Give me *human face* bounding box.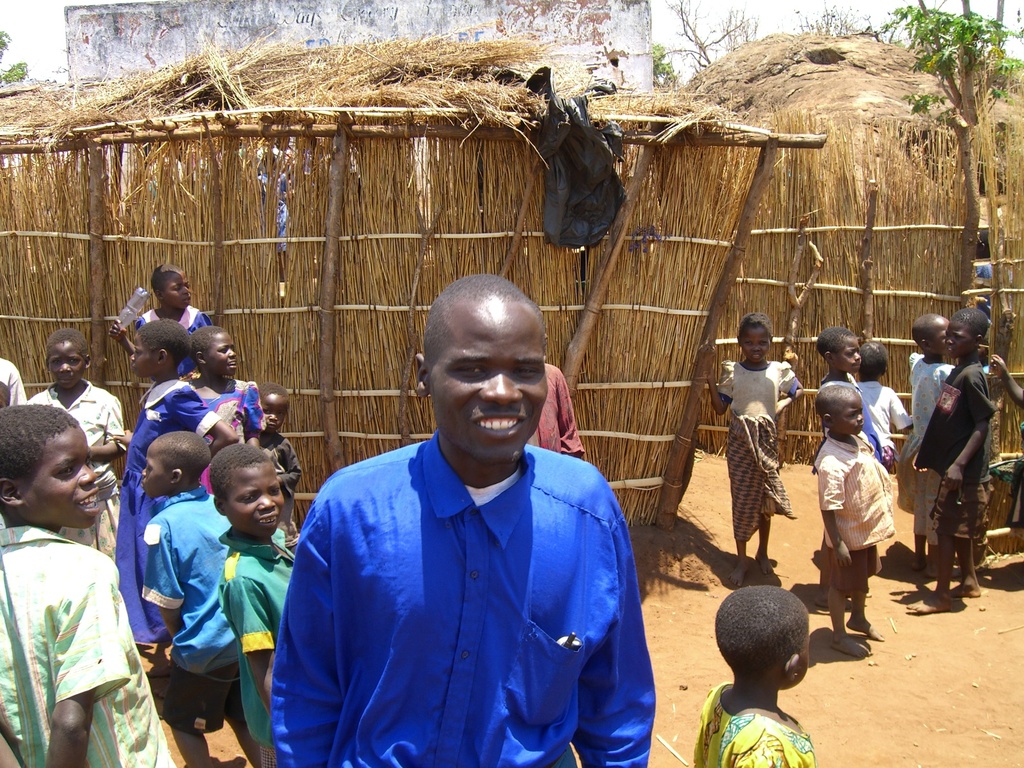
BBox(831, 396, 864, 433).
